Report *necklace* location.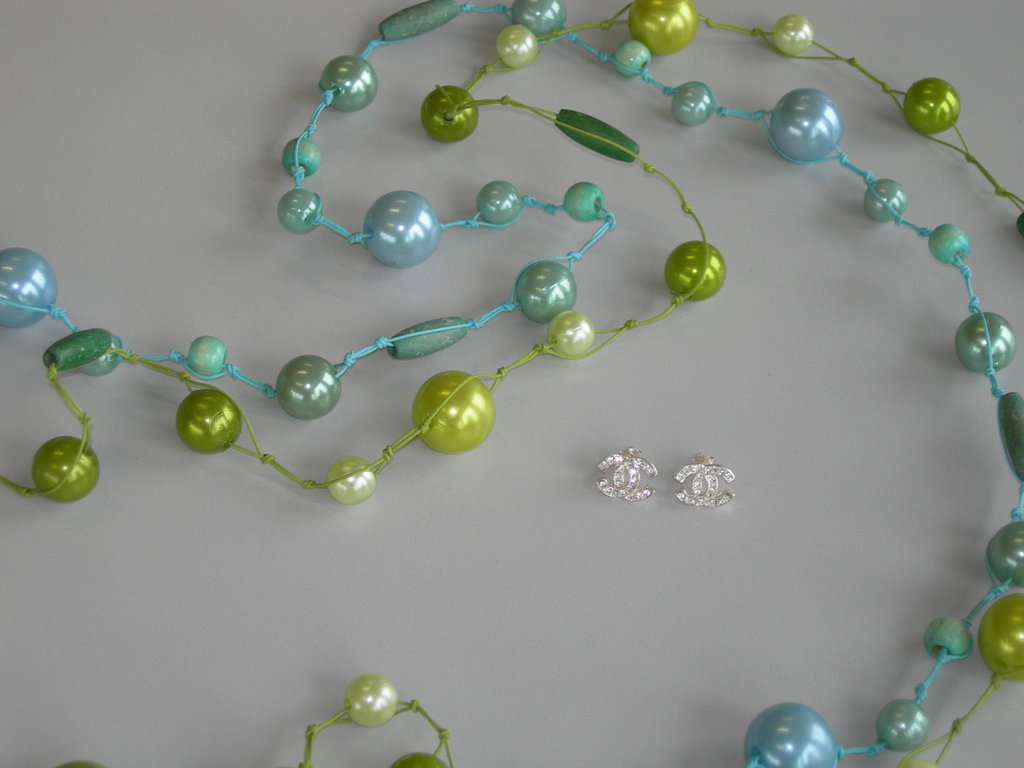
Report: (0, 0, 1023, 767).
